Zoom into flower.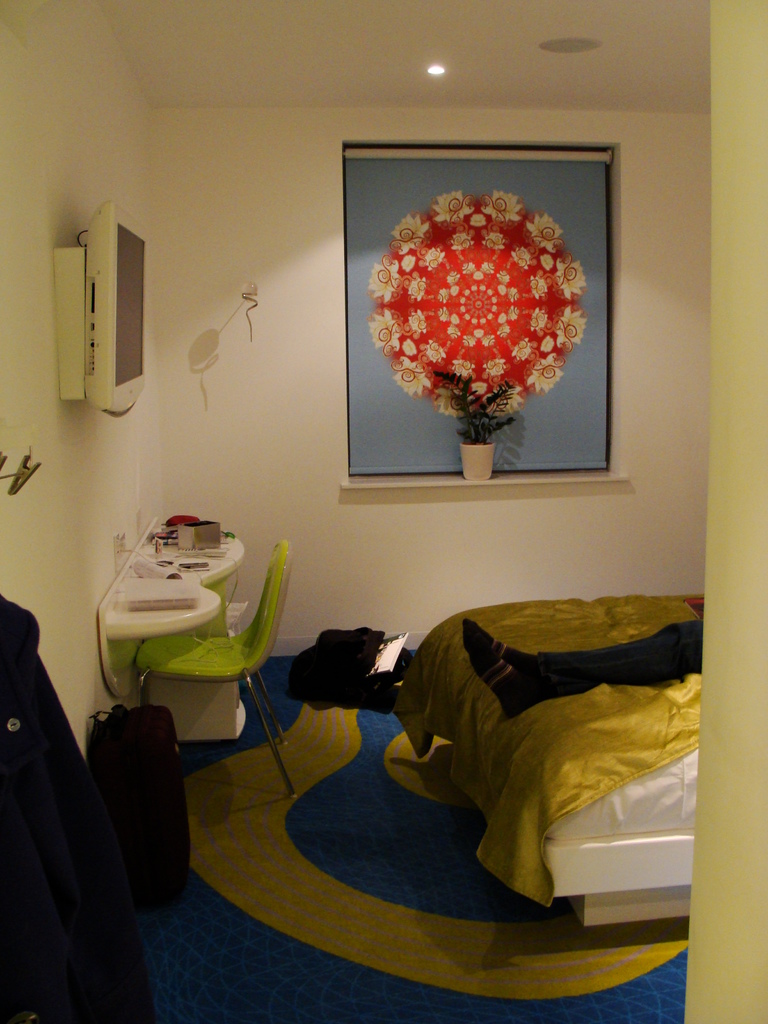
Zoom target: rect(431, 386, 475, 417).
